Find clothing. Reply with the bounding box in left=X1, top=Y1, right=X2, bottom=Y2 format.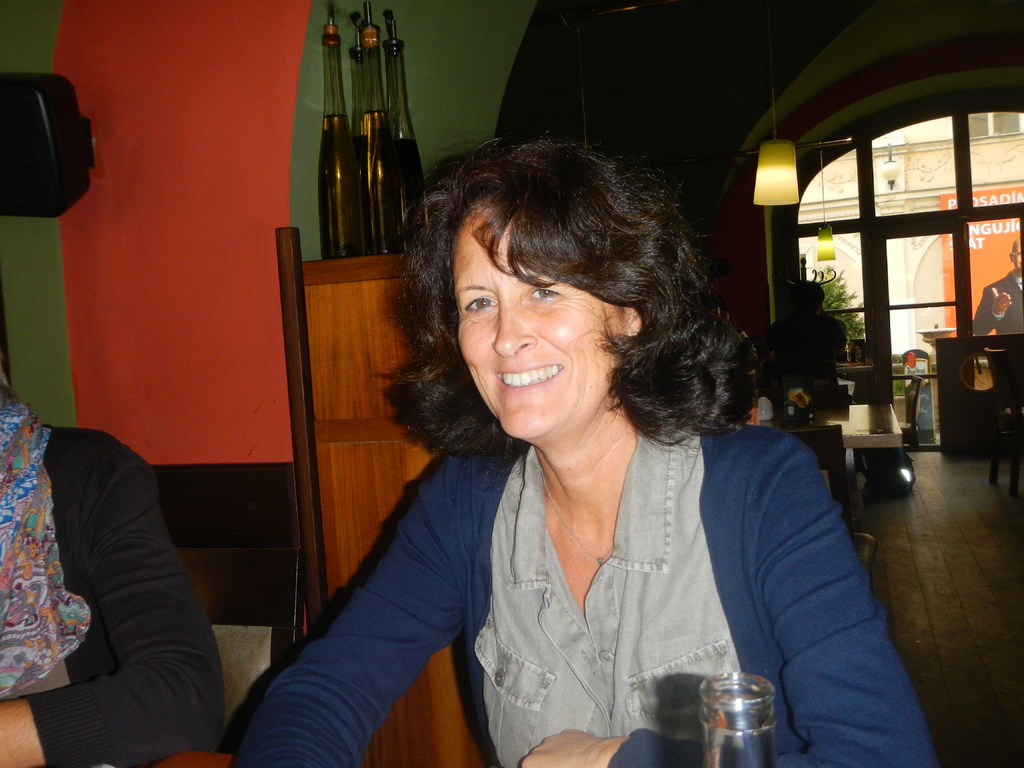
left=294, top=362, right=881, bottom=767.
